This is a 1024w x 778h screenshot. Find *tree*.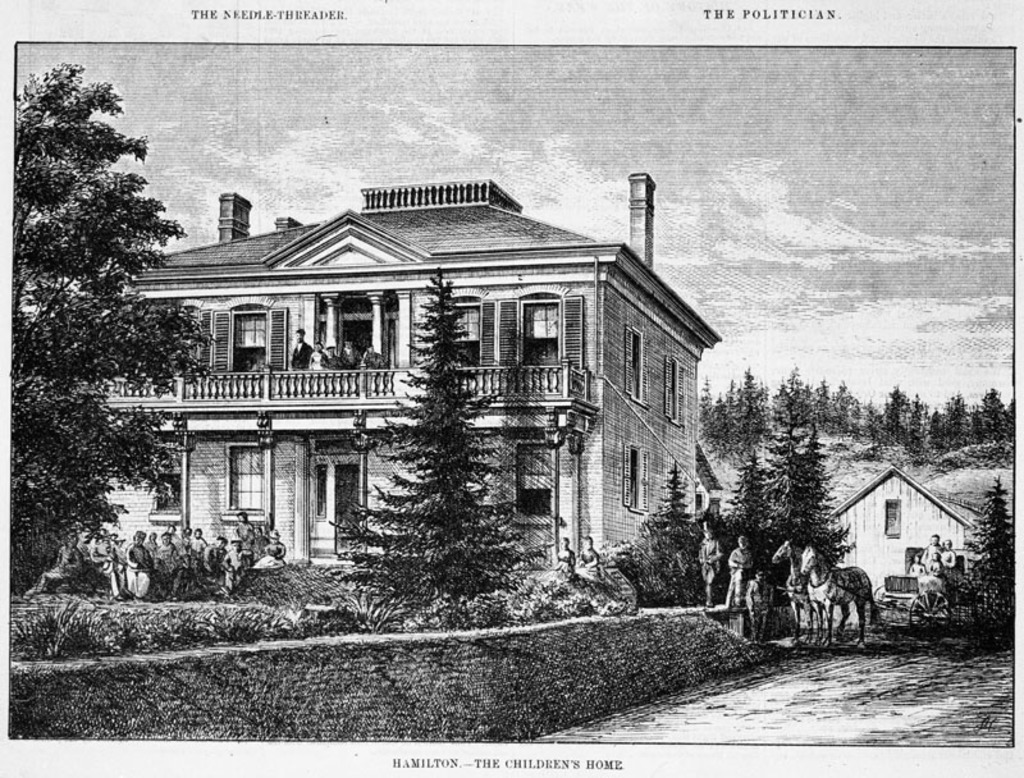
Bounding box: (328, 255, 549, 639).
